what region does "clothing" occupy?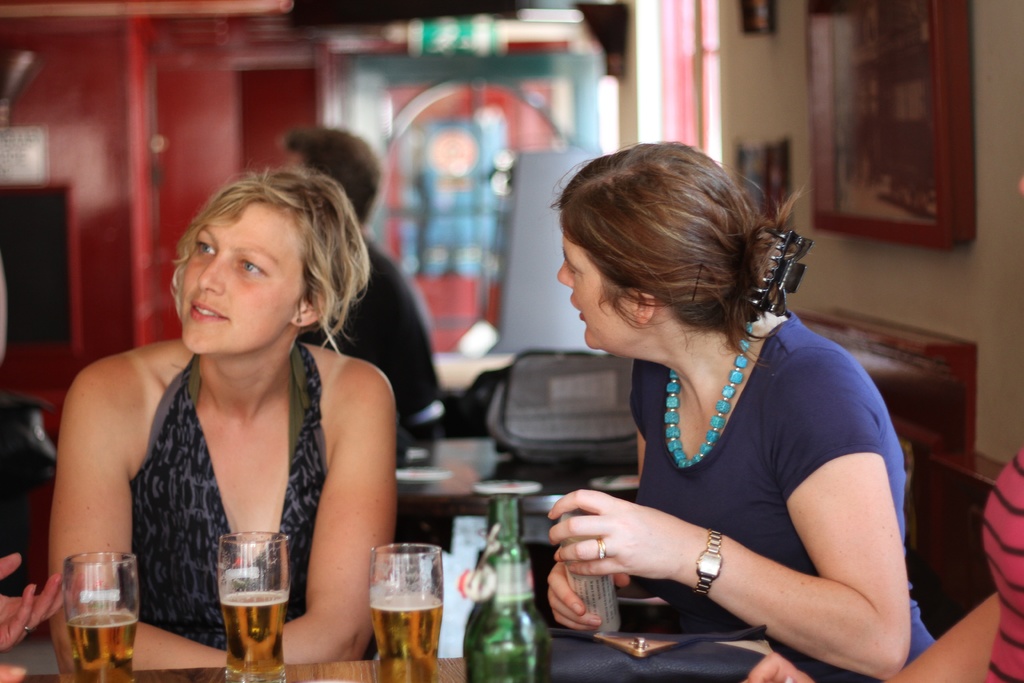
979, 440, 1023, 682.
